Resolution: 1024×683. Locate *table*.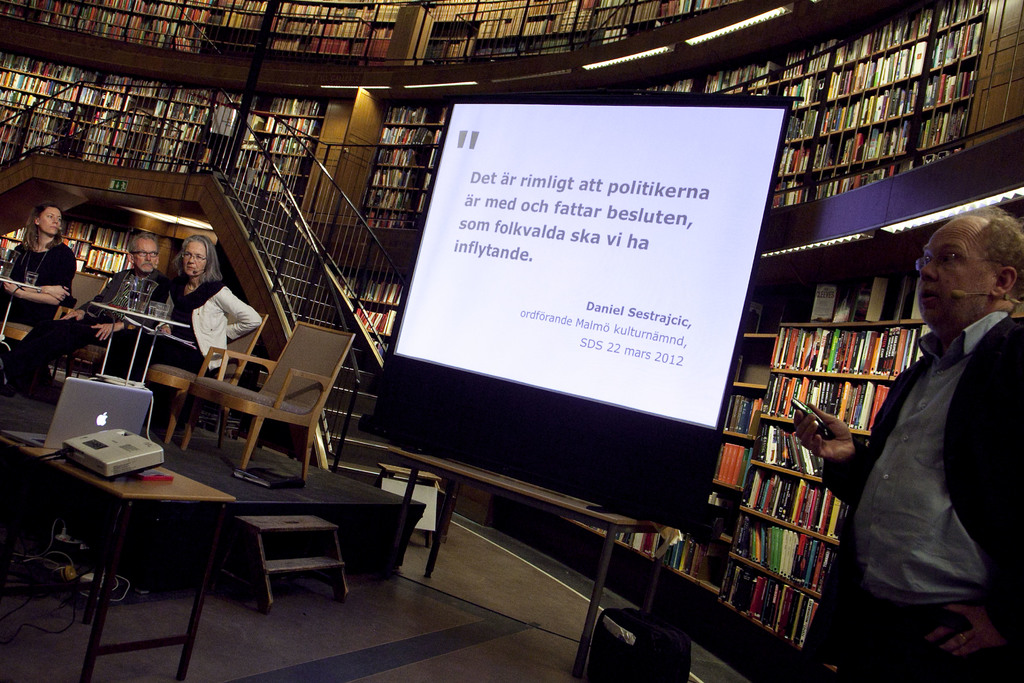
crop(3, 440, 232, 682).
